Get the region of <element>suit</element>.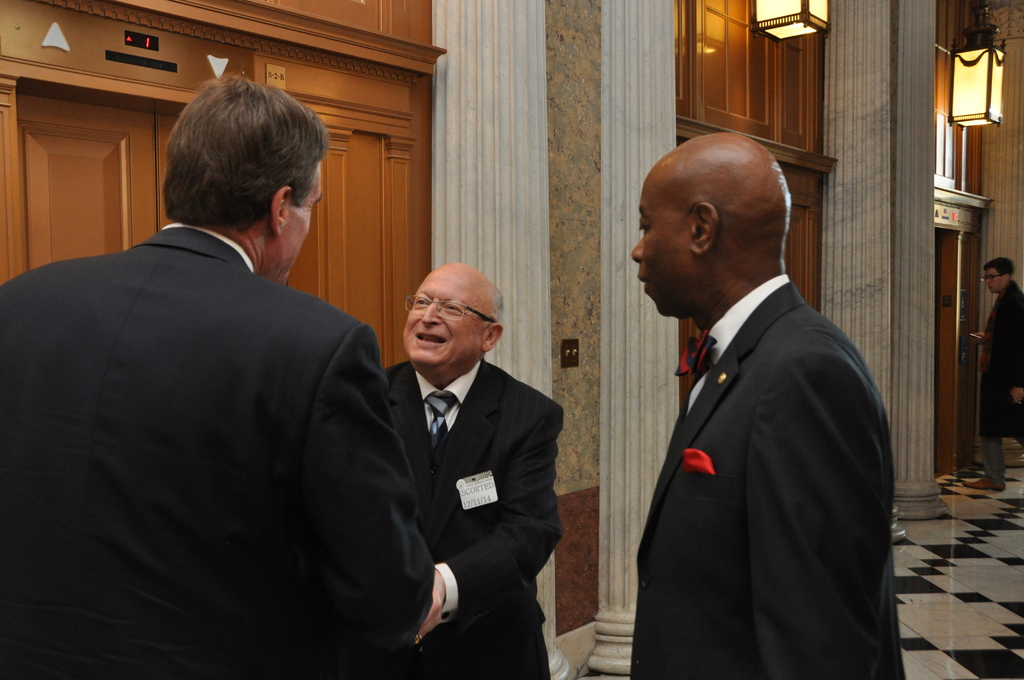
x1=374, y1=361, x2=567, y2=679.
